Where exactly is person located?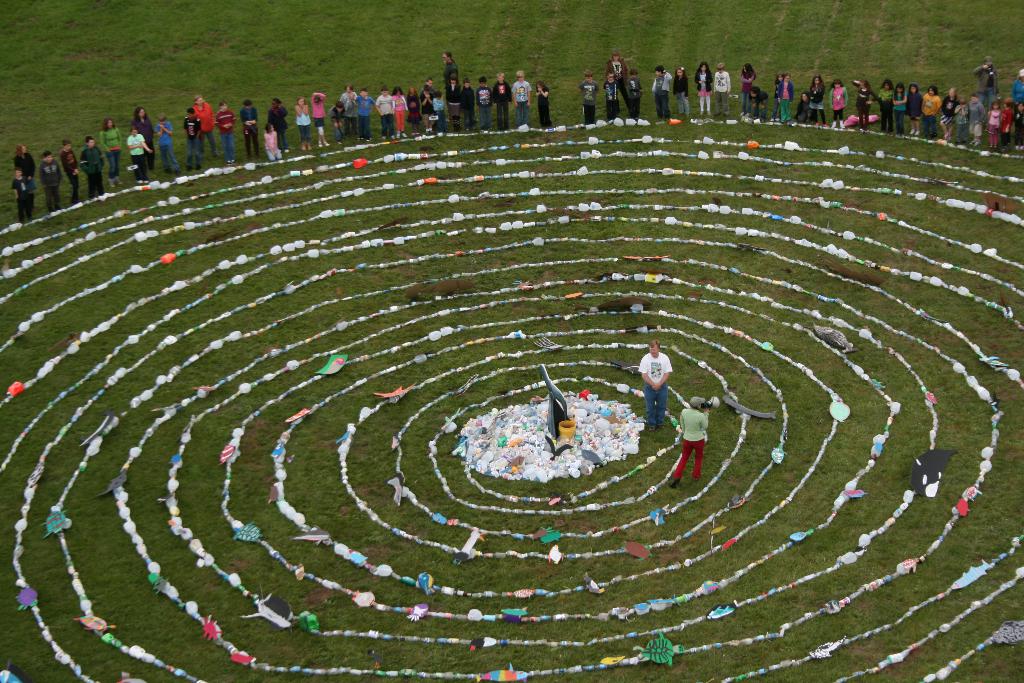
Its bounding box is locate(38, 151, 66, 215).
